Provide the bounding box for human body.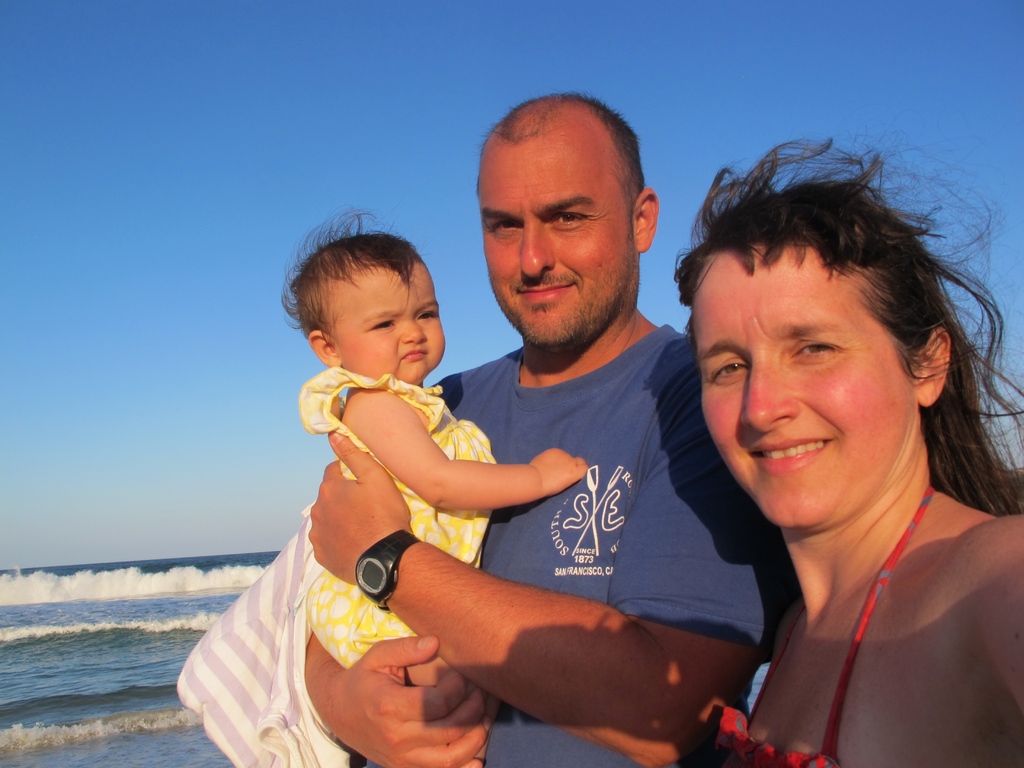
(672,137,1023,767).
